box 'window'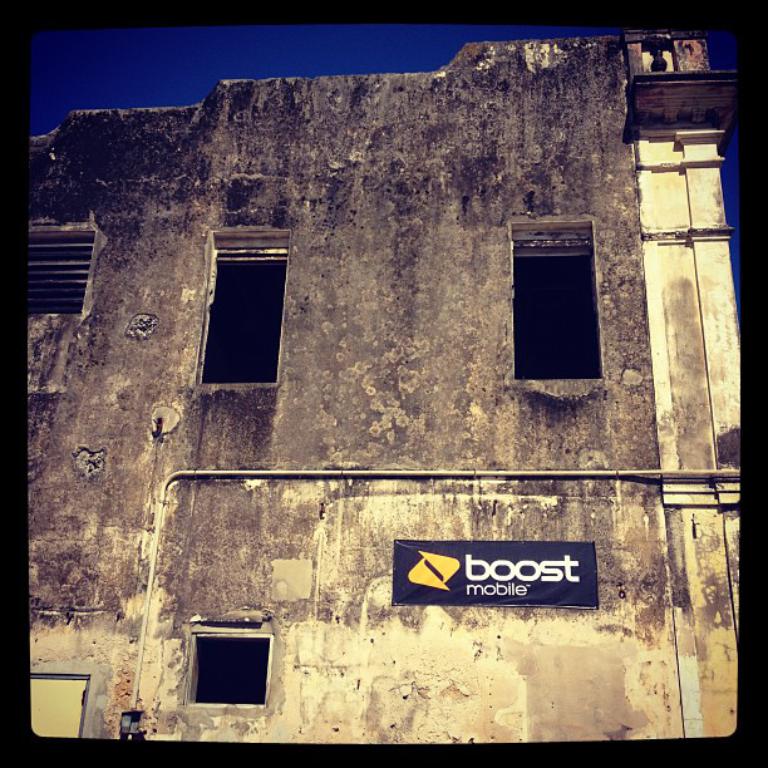
x1=29 y1=231 x2=90 y2=315
